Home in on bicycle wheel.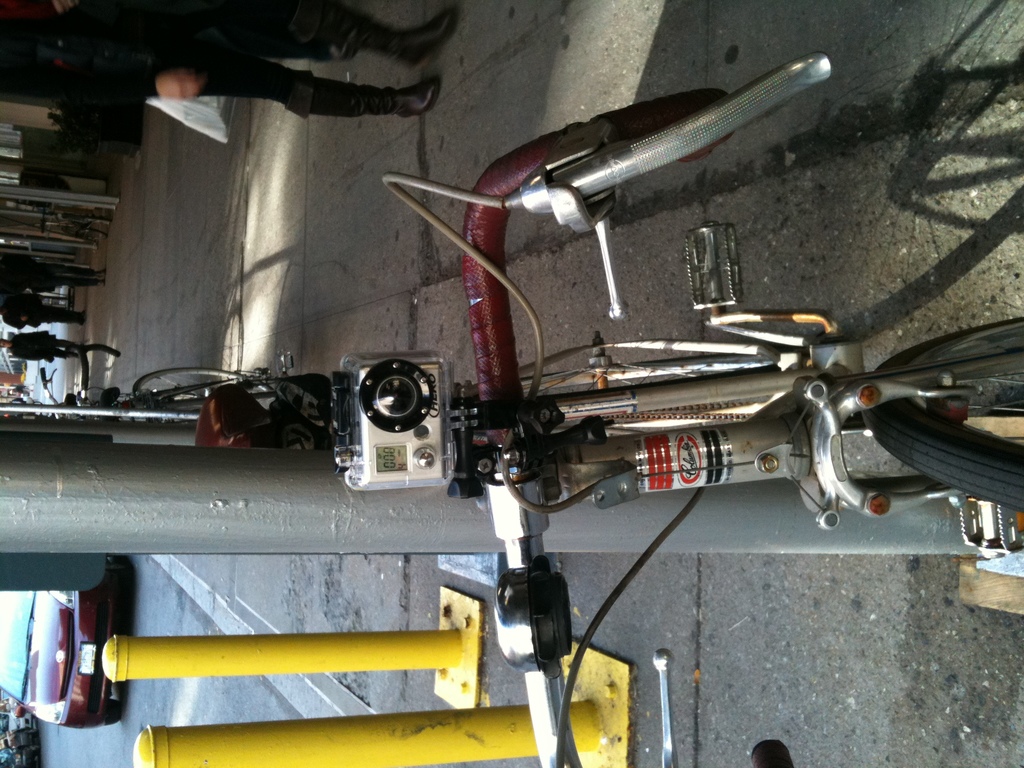
Homed in at bbox(451, 360, 792, 415).
